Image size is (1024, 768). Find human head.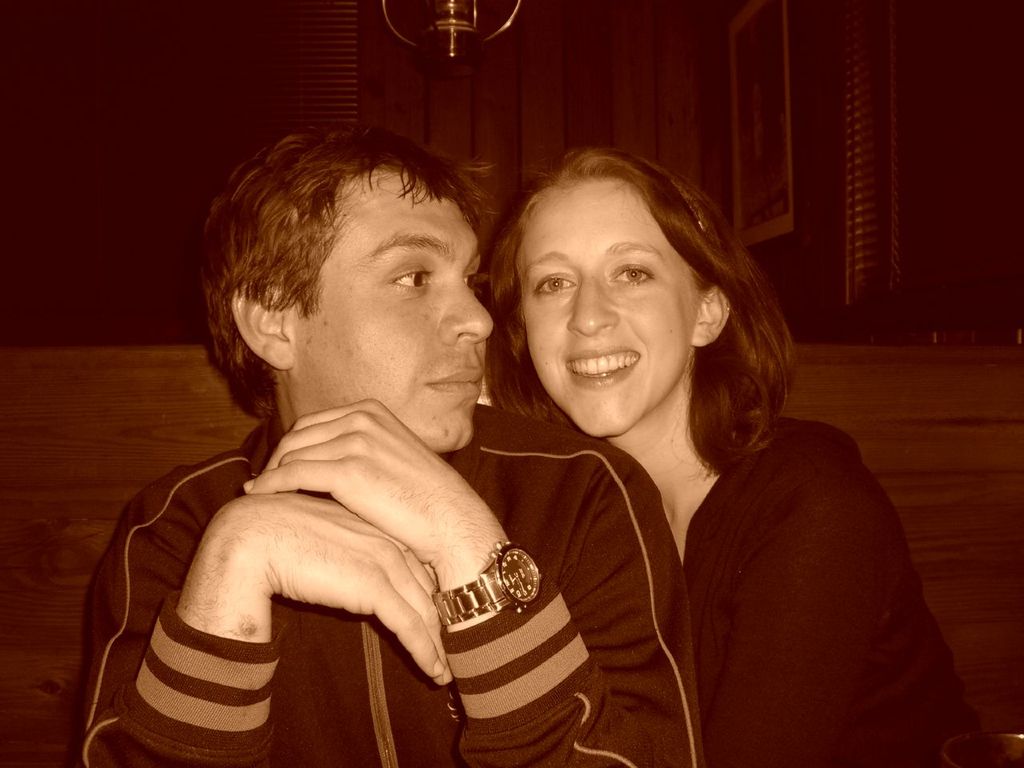
[x1=489, y1=148, x2=761, y2=424].
